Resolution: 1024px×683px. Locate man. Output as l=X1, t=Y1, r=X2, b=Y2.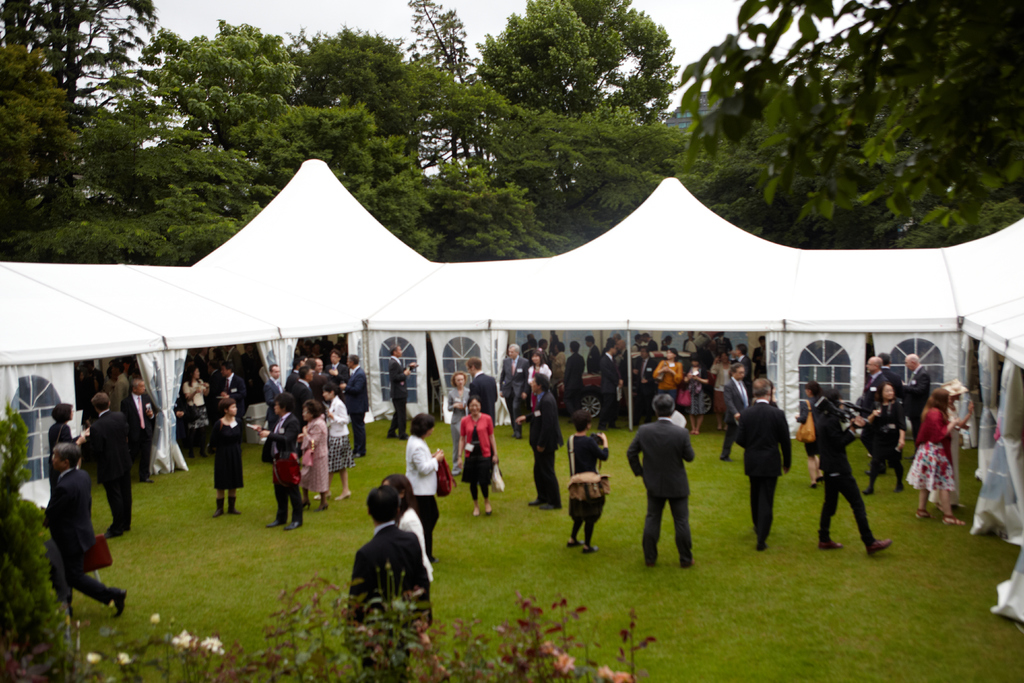
l=644, t=331, r=659, b=350.
